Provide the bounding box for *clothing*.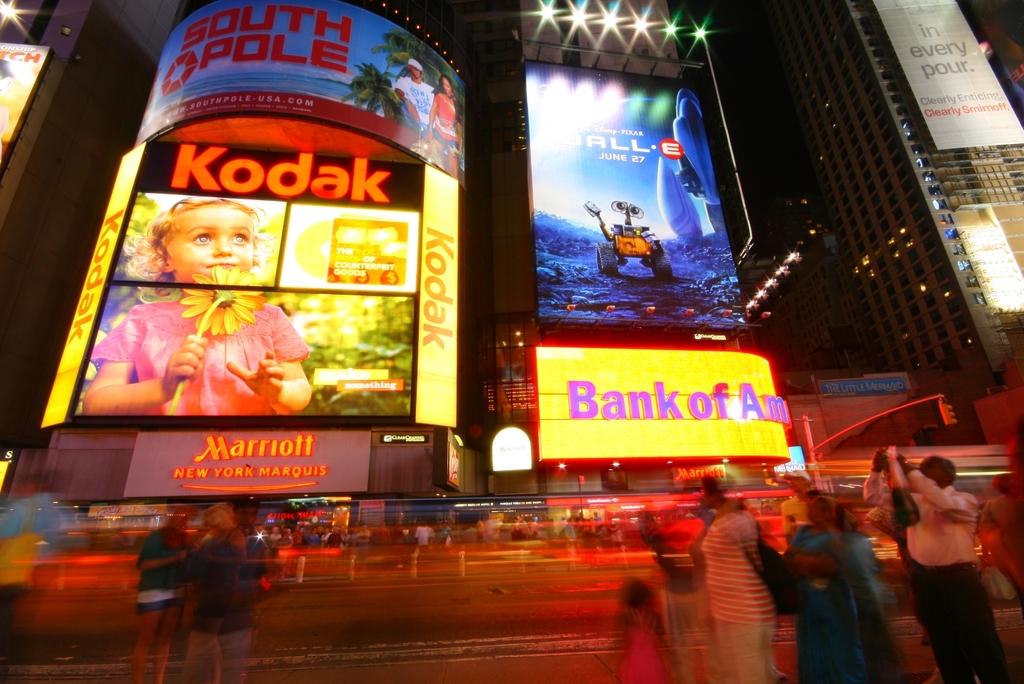
Rect(131, 528, 191, 626).
